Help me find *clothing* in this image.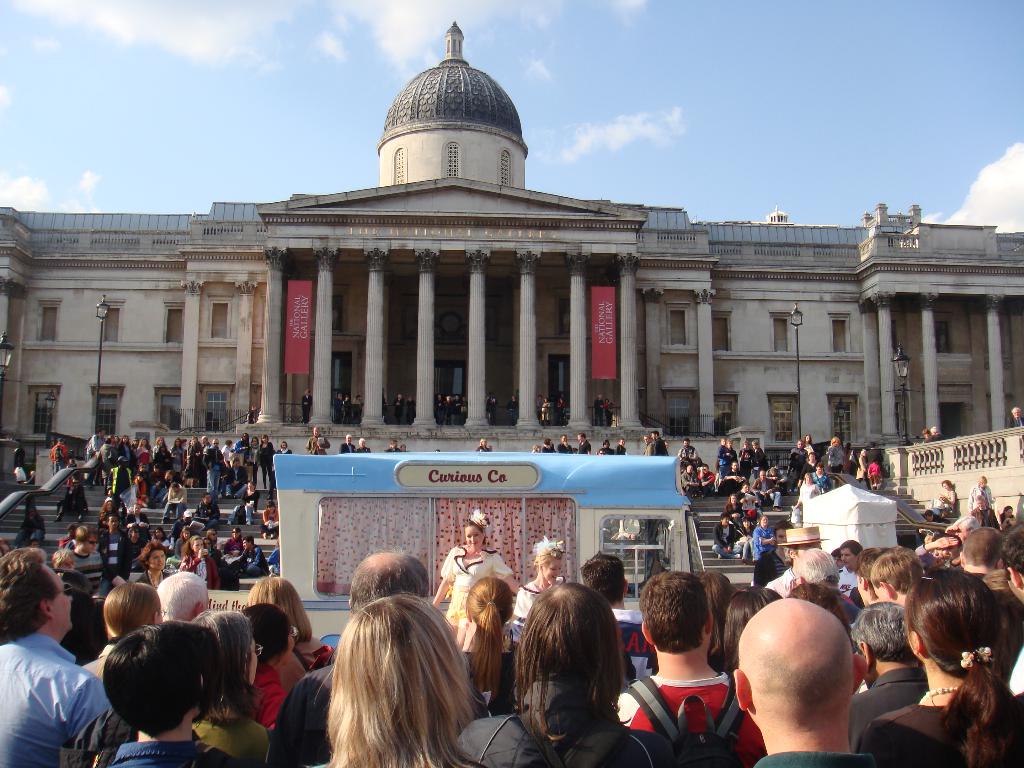
Found it: BBox(260, 507, 278, 529).
